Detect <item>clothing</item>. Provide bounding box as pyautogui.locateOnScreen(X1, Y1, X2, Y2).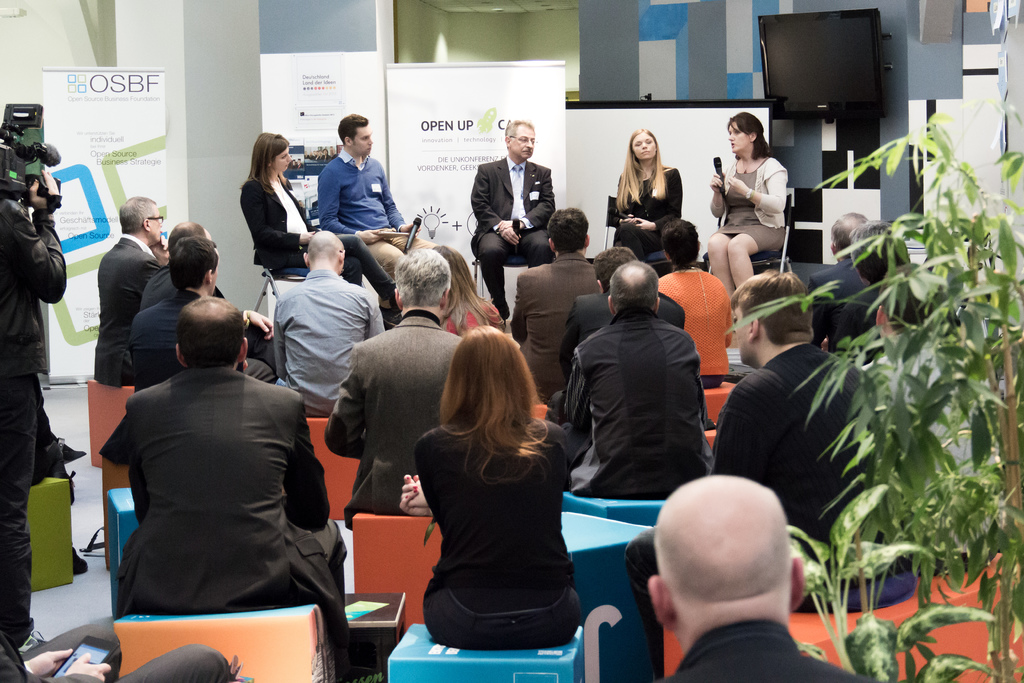
pyautogui.locateOnScreen(130, 268, 242, 308).
